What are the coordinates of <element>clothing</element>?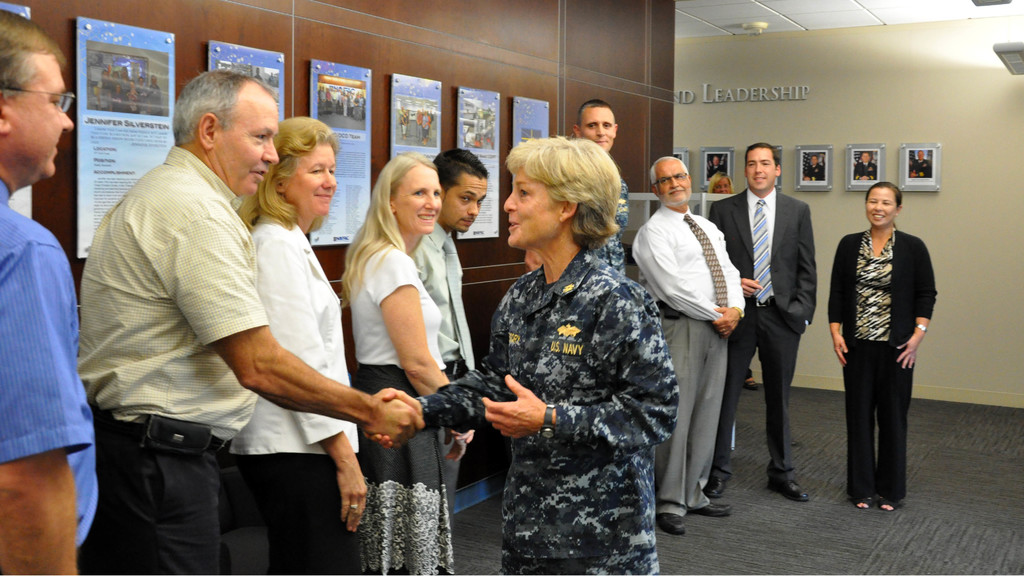
[left=72, top=136, right=273, bottom=575].
